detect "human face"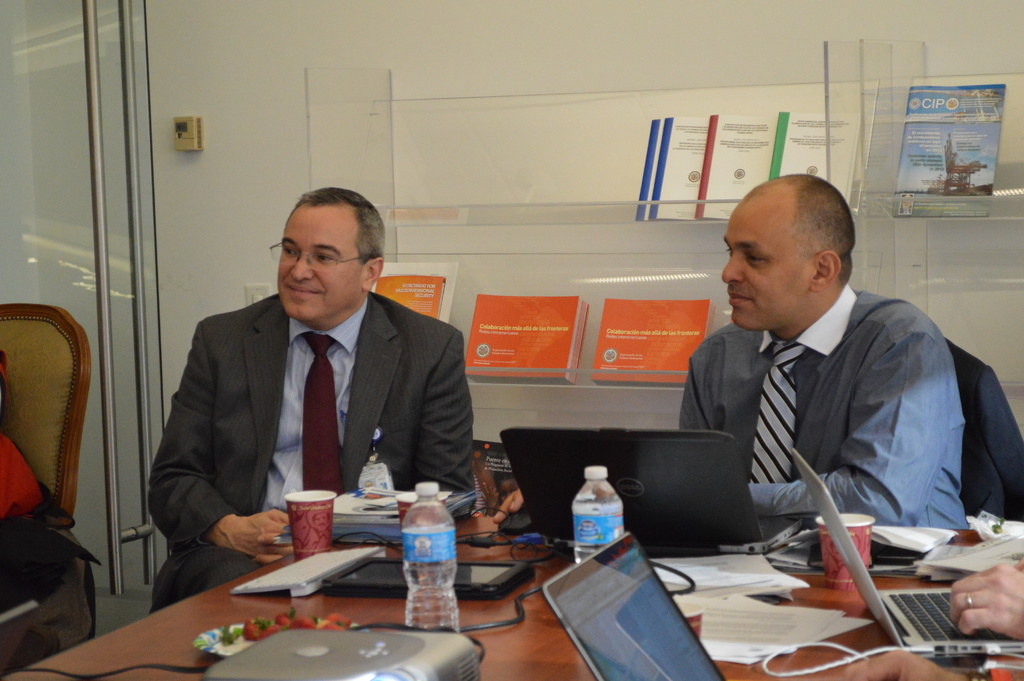
[276,209,360,322]
